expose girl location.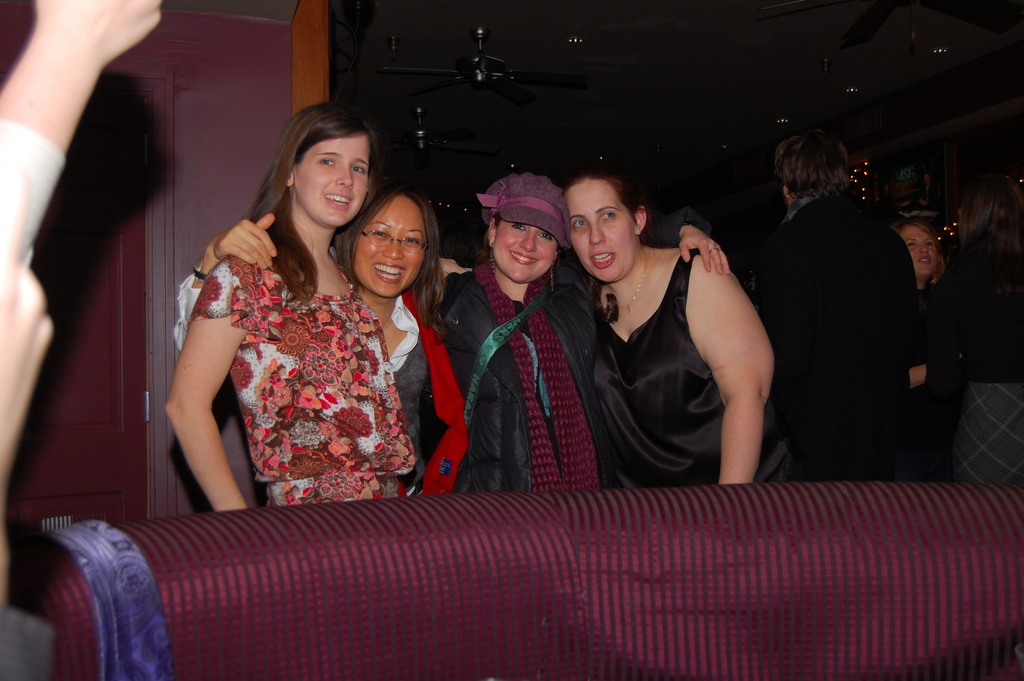
Exposed at Rect(437, 170, 726, 496).
